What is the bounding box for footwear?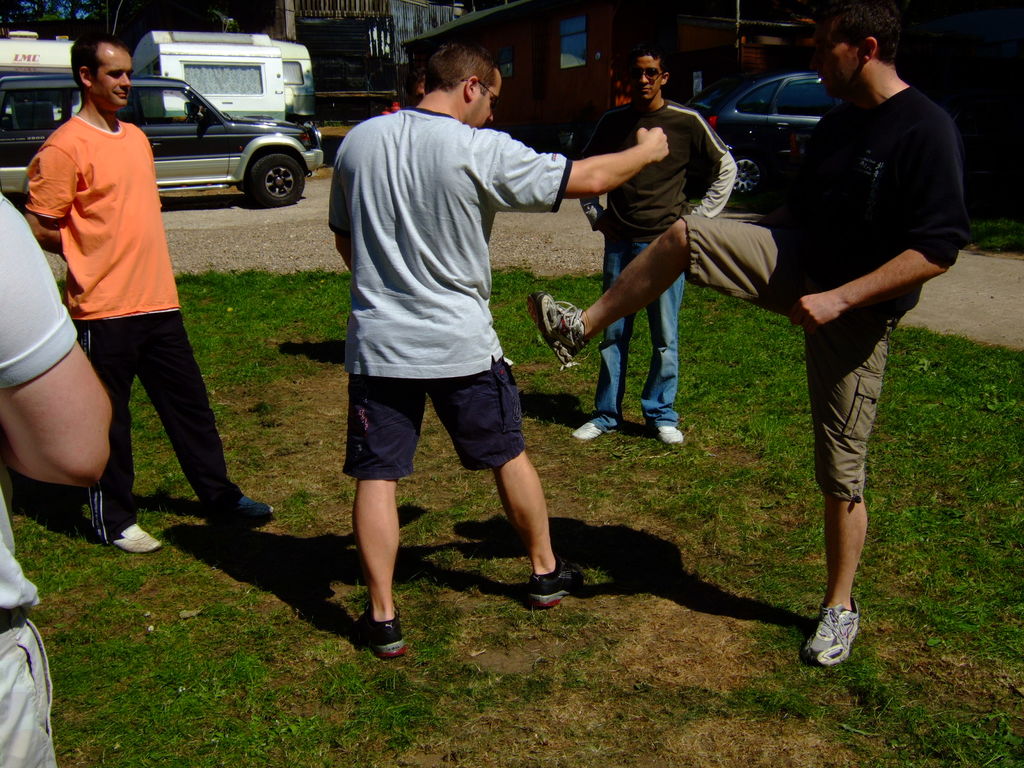
l=572, t=421, r=607, b=441.
